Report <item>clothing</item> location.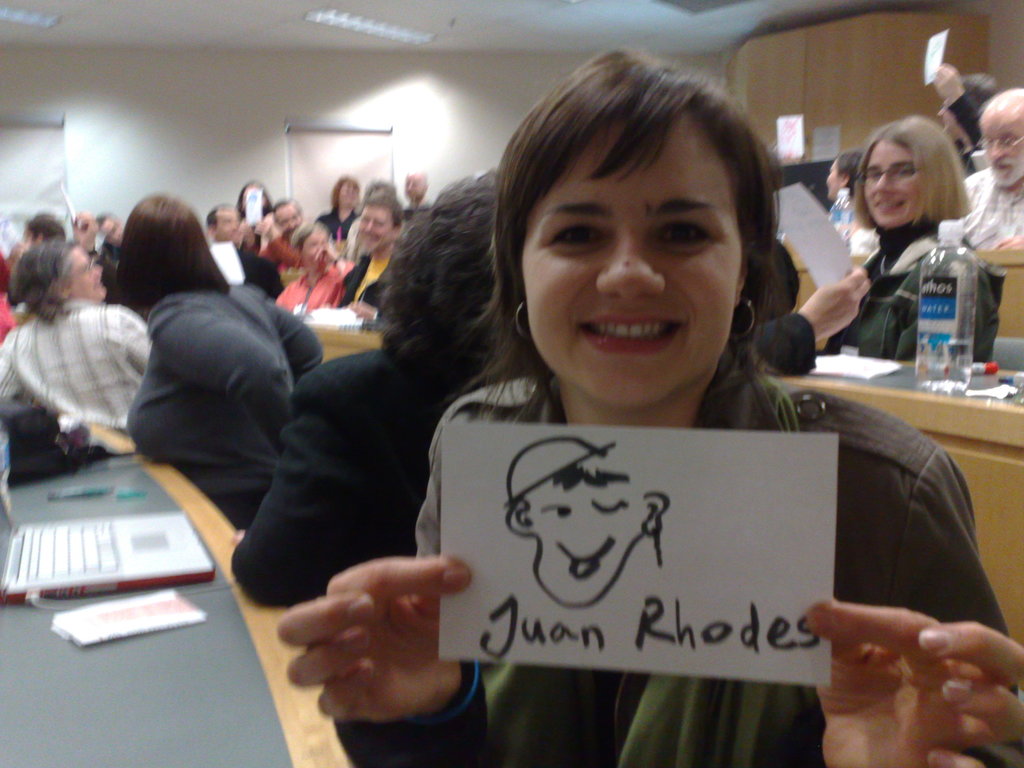
Report: {"left": 401, "top": 201, "right": 433, "bottom": 244}.
